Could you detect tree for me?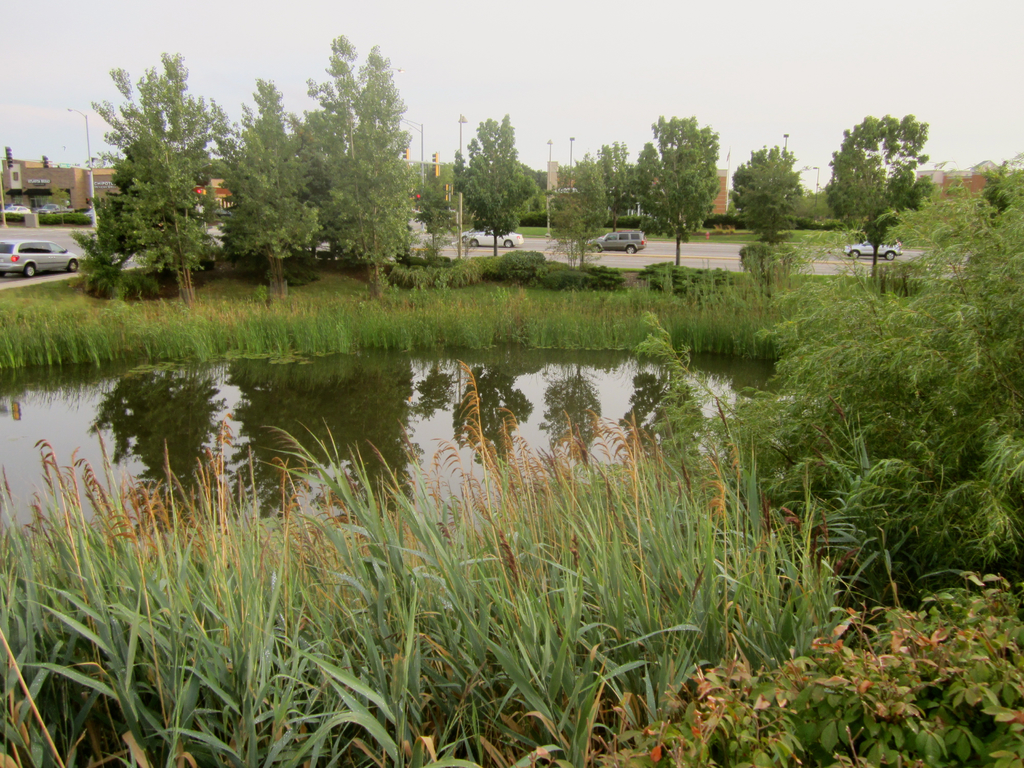
Detection result: left=465, top=118, right=531, bottom=284.
